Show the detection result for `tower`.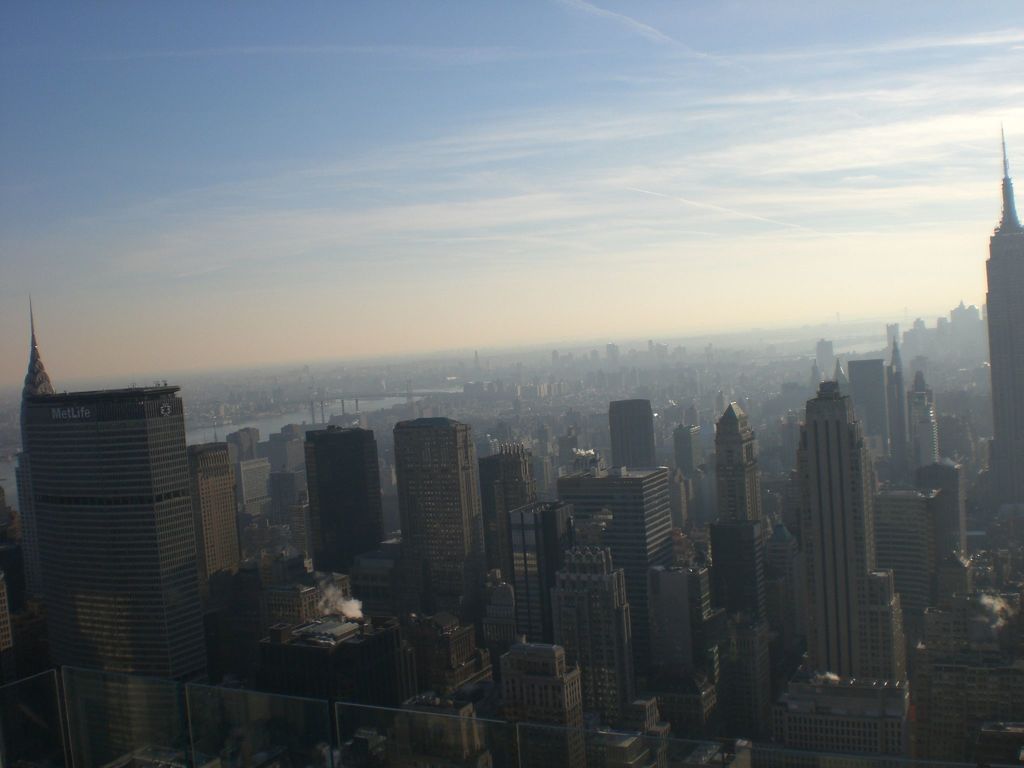
{"x1": 990, "y1": 126, "x2": 1023, "y2": 520}.
